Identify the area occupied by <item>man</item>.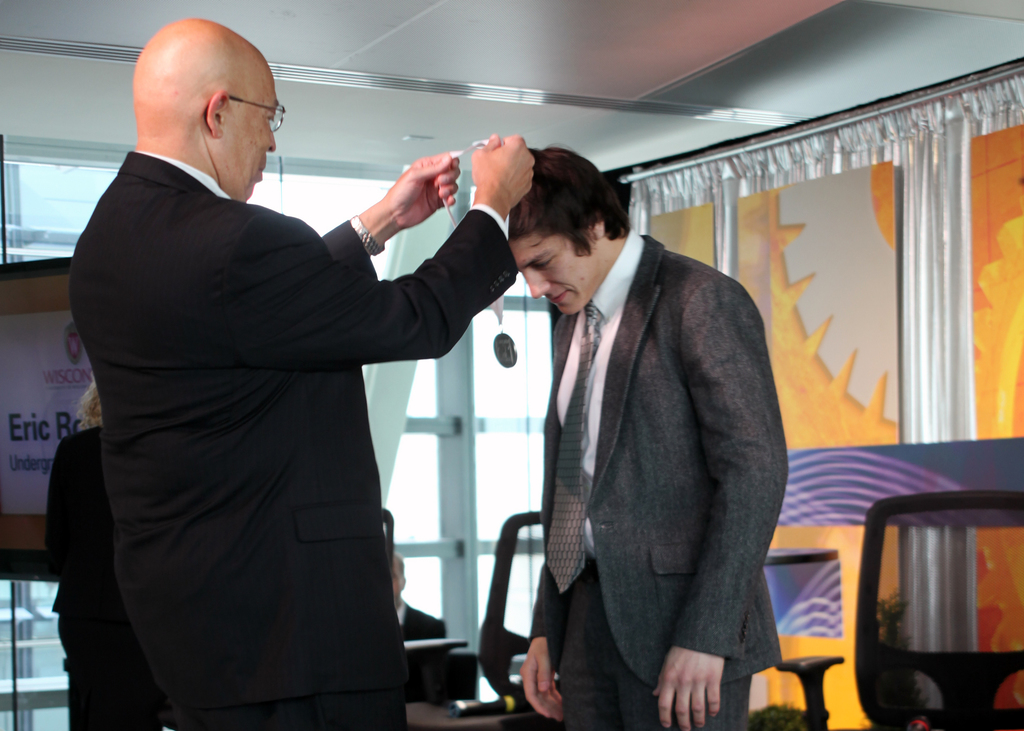
Area: 502/145/788/730.
